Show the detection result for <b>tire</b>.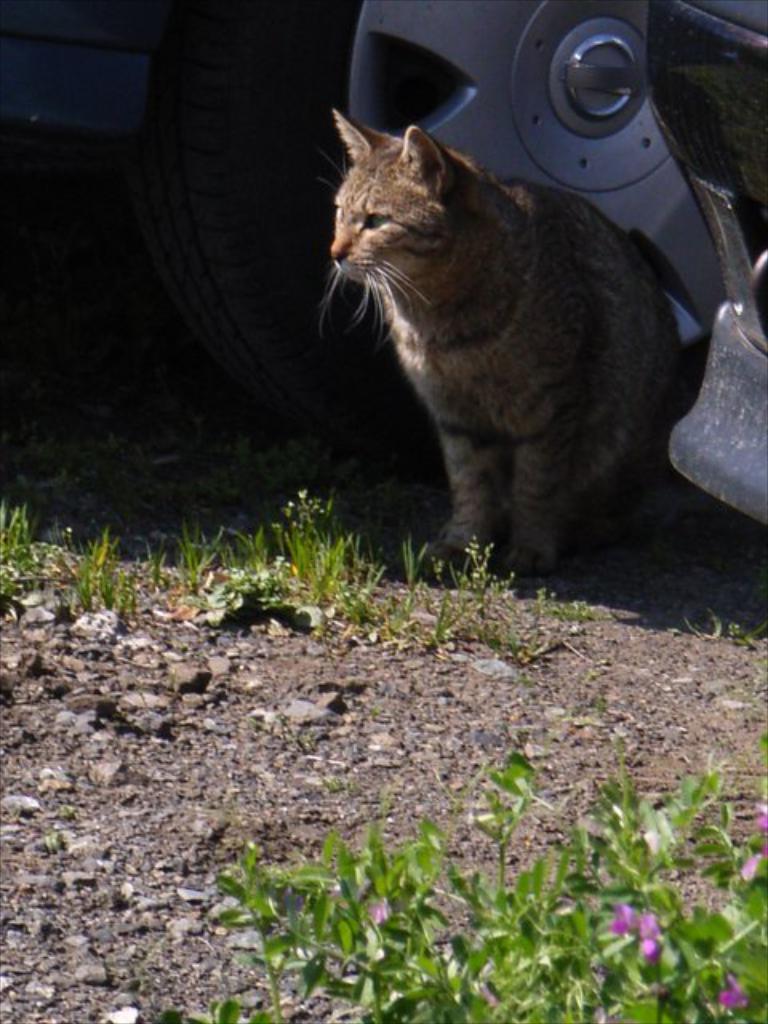
rect(170, 0, 766, 450).
